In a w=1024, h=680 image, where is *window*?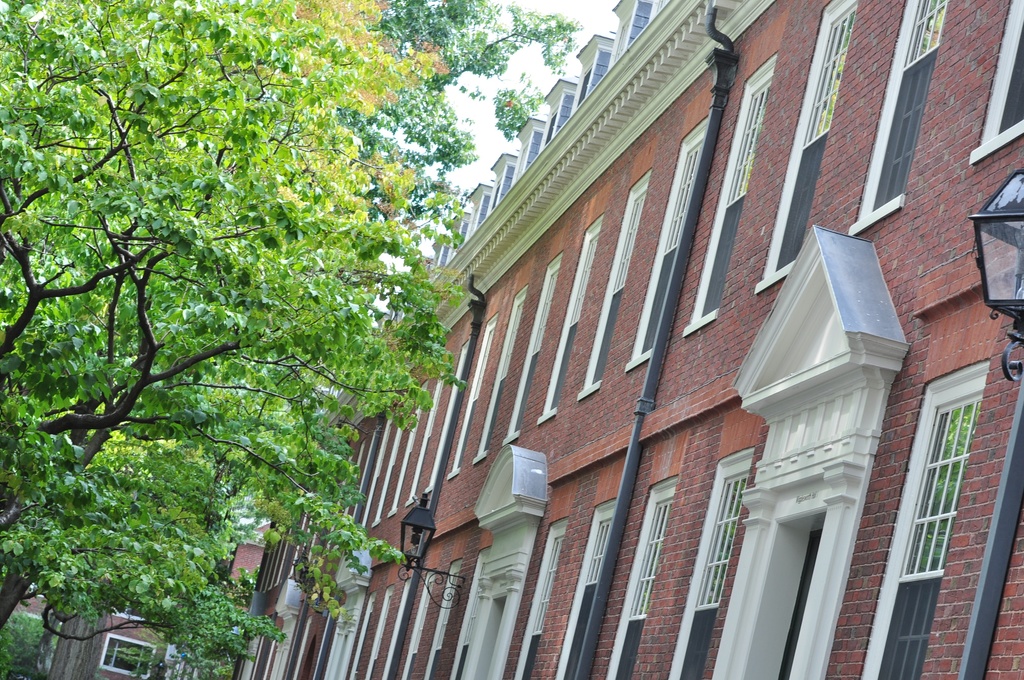
[left=900, top=334, right=997, bottom=596].
